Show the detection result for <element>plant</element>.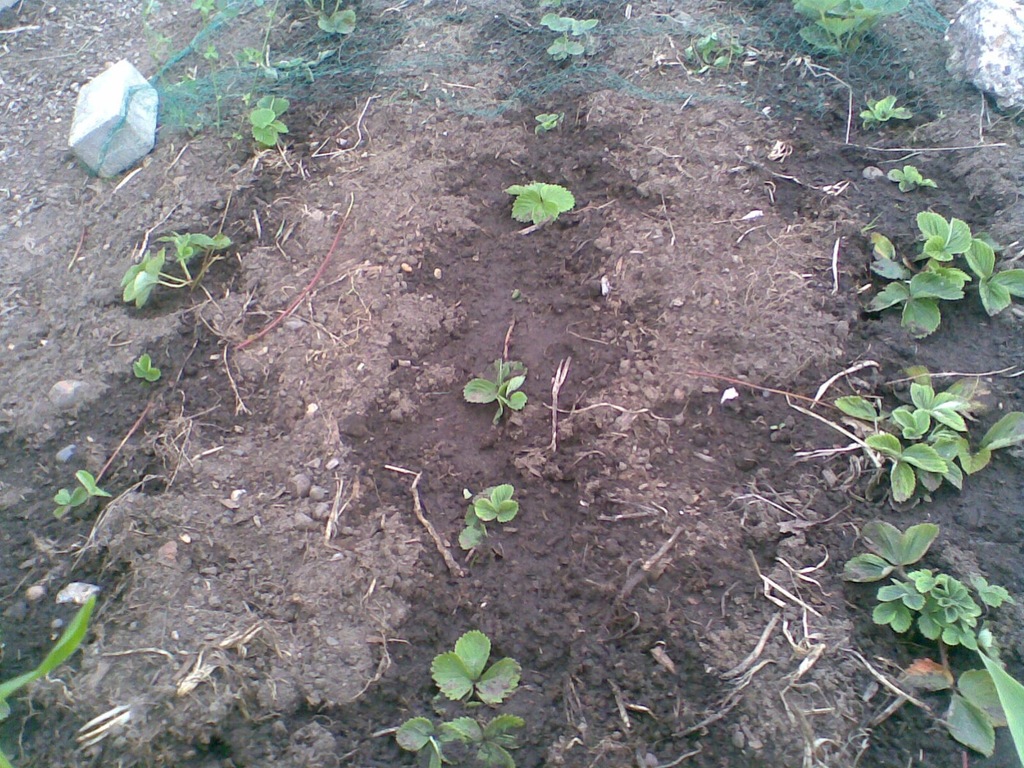
bbox=[244, 91, 289, 143].
